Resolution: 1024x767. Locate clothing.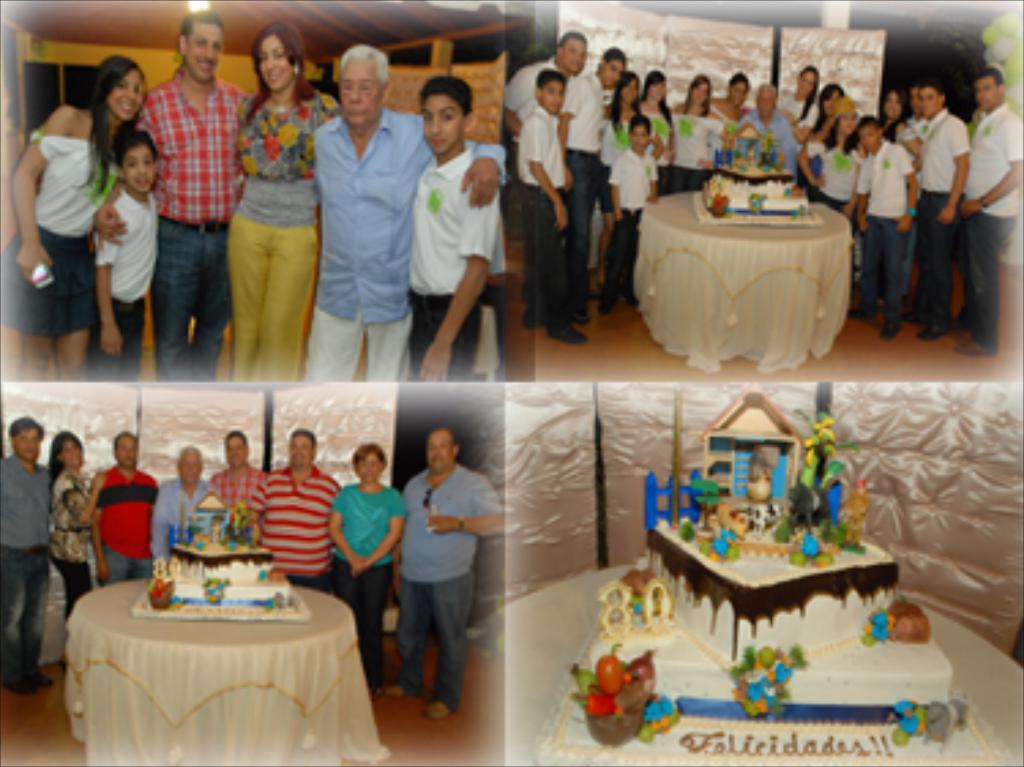
[306, 106, 508, 393].
